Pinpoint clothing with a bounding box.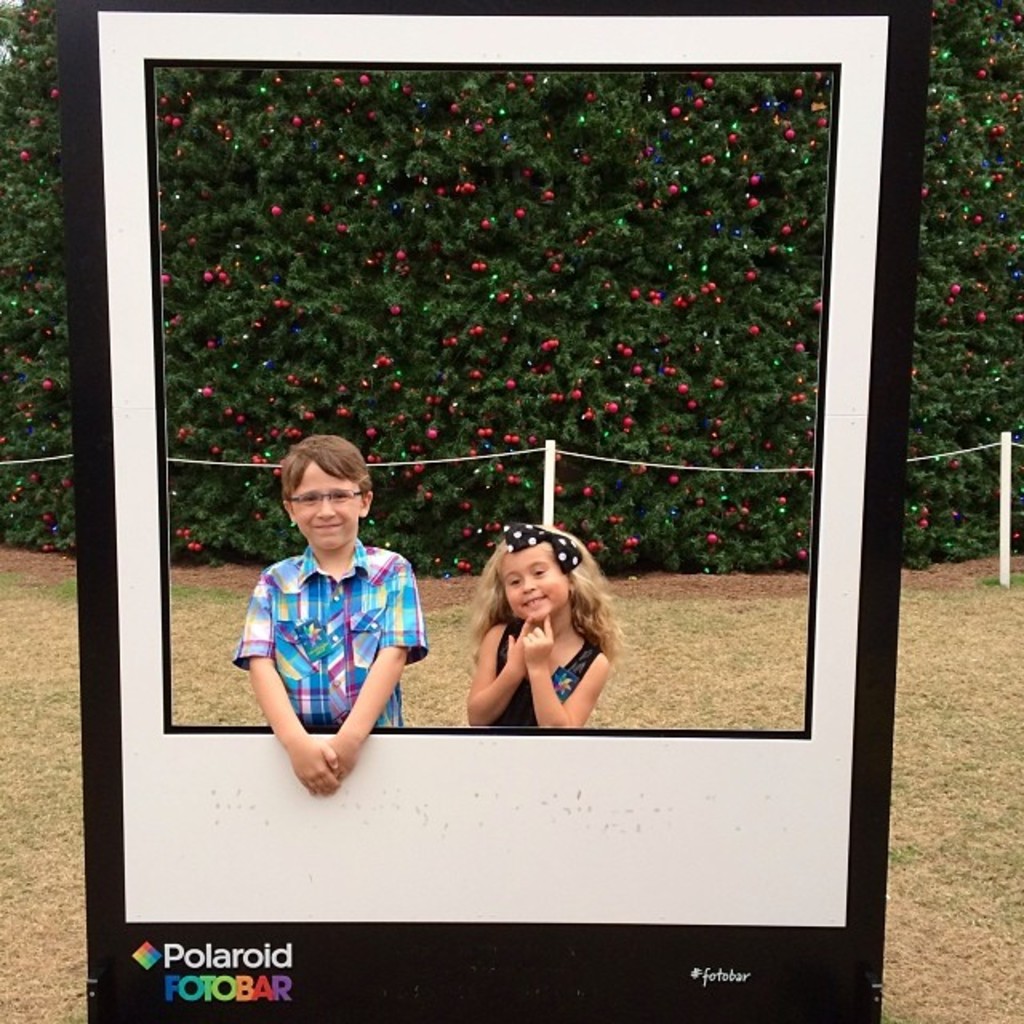
x1=488 y1=616 x2=598 y2=722.
